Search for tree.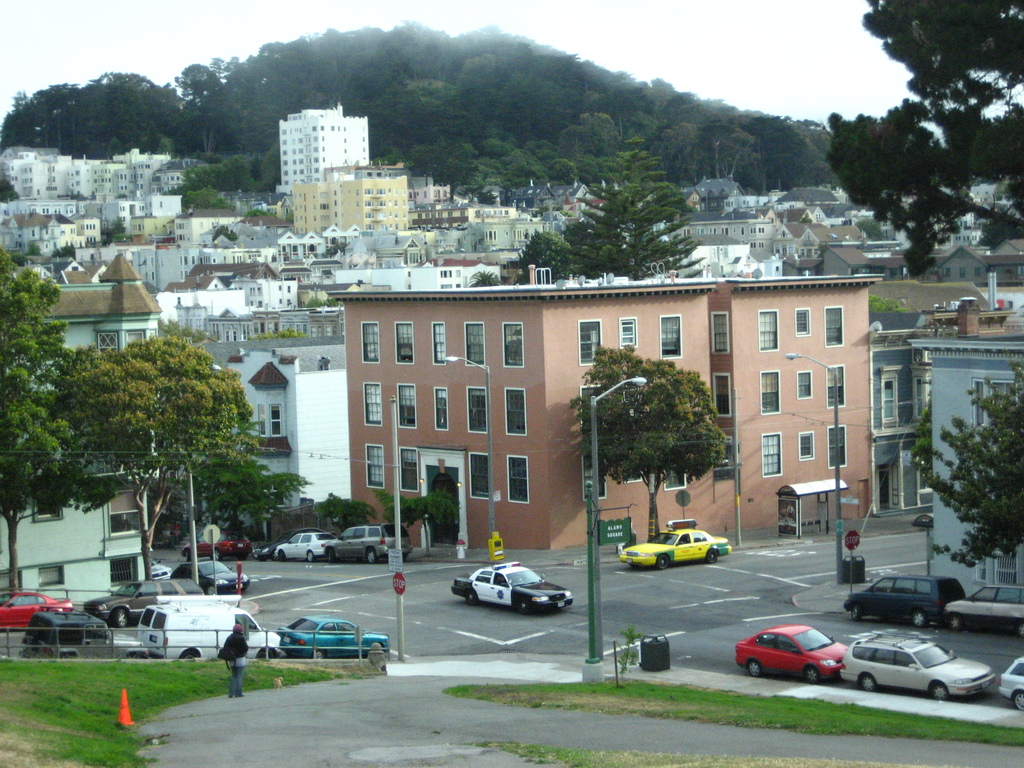
Found at bbox(160, 445, 312, 557).
